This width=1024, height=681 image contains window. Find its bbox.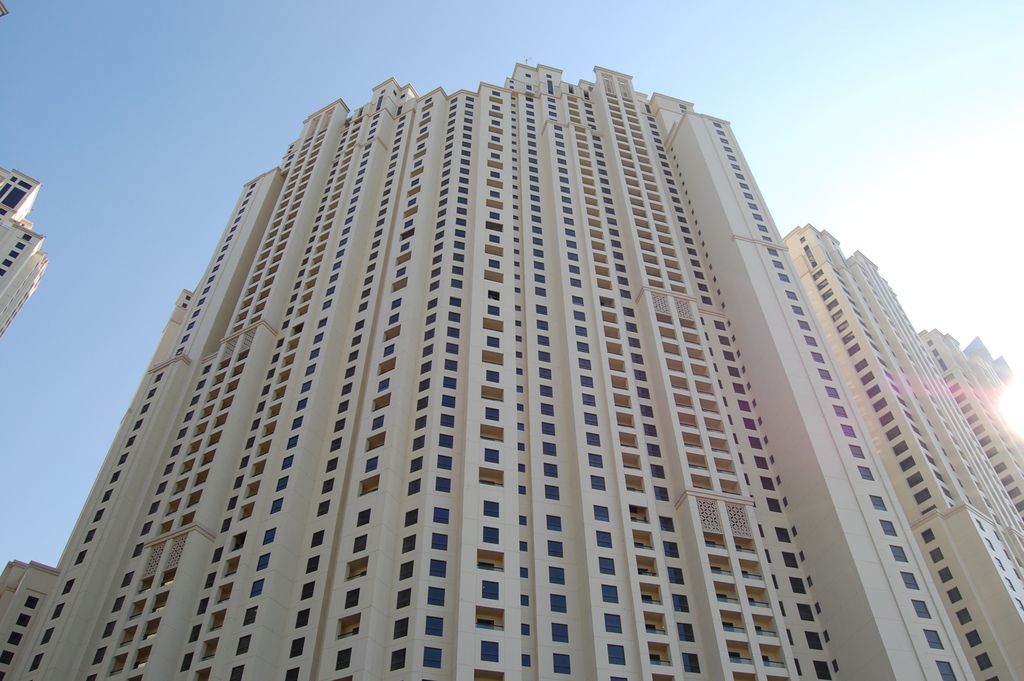
[left=280, top=318, right=289, bottom=327].
